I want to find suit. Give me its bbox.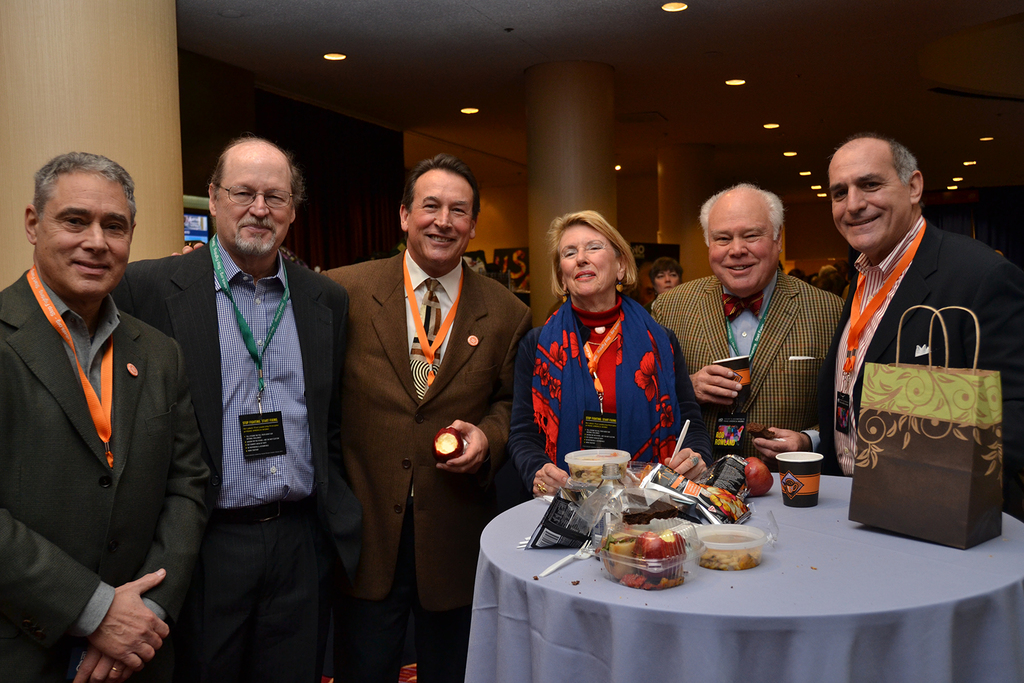
{"x1": 650, "y1": 276, "x2": 845, "y2": 475}.
